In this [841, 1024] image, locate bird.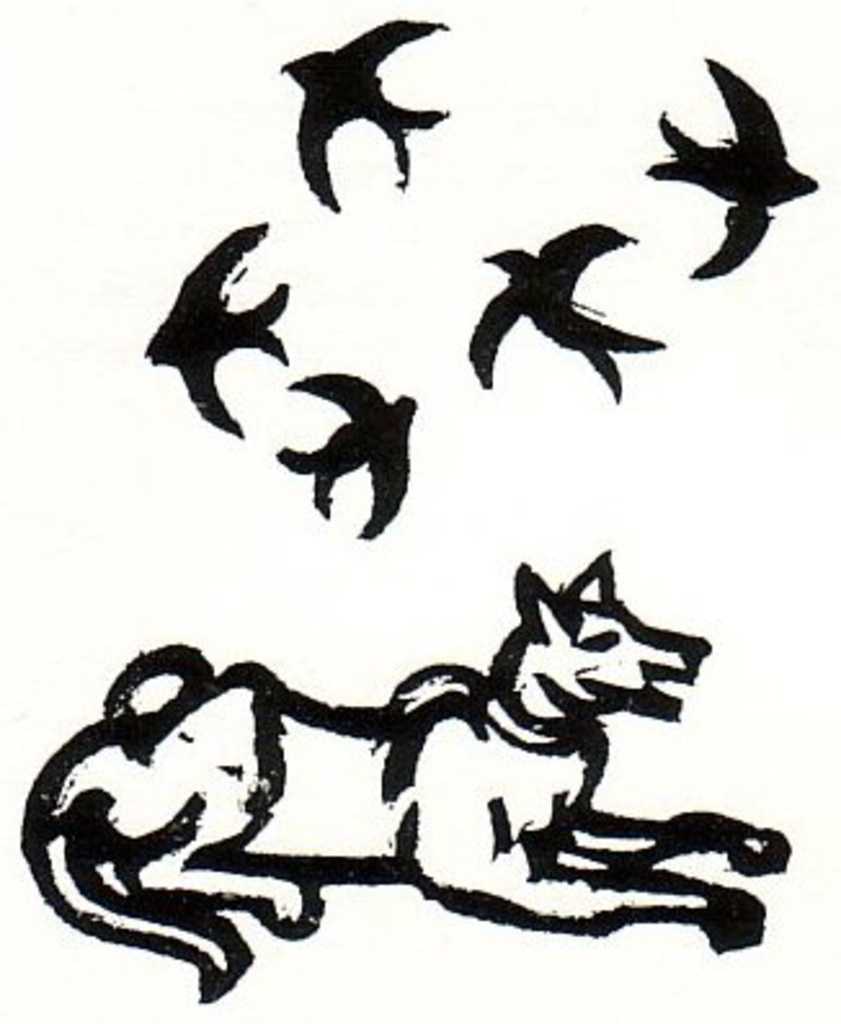
Bounding box: <box>276,13,454,199</box>.
